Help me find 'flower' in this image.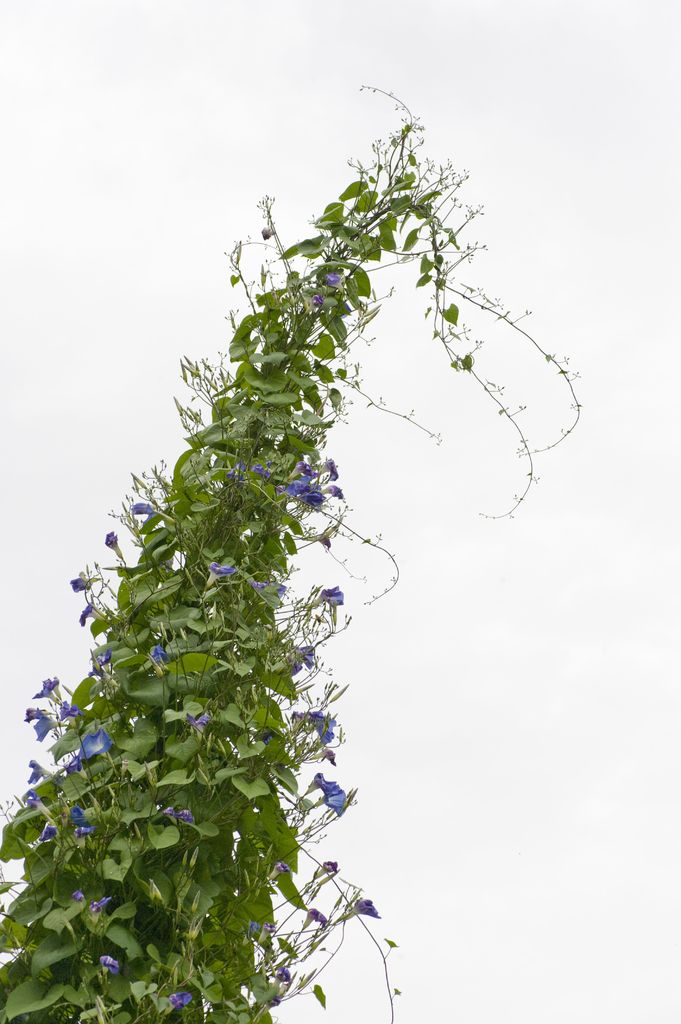
Found it: [left=81, top=664, right=108, bottom=684].
